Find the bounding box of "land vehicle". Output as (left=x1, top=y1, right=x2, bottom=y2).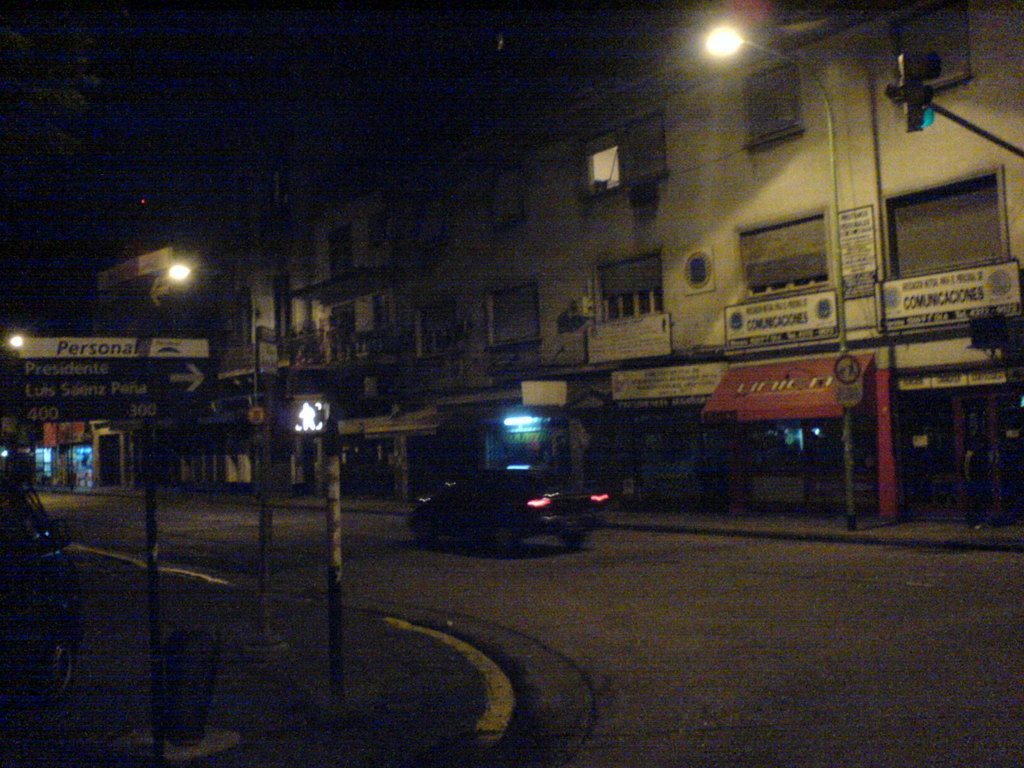
(left=0, top=470, right=81, bottom=695).
